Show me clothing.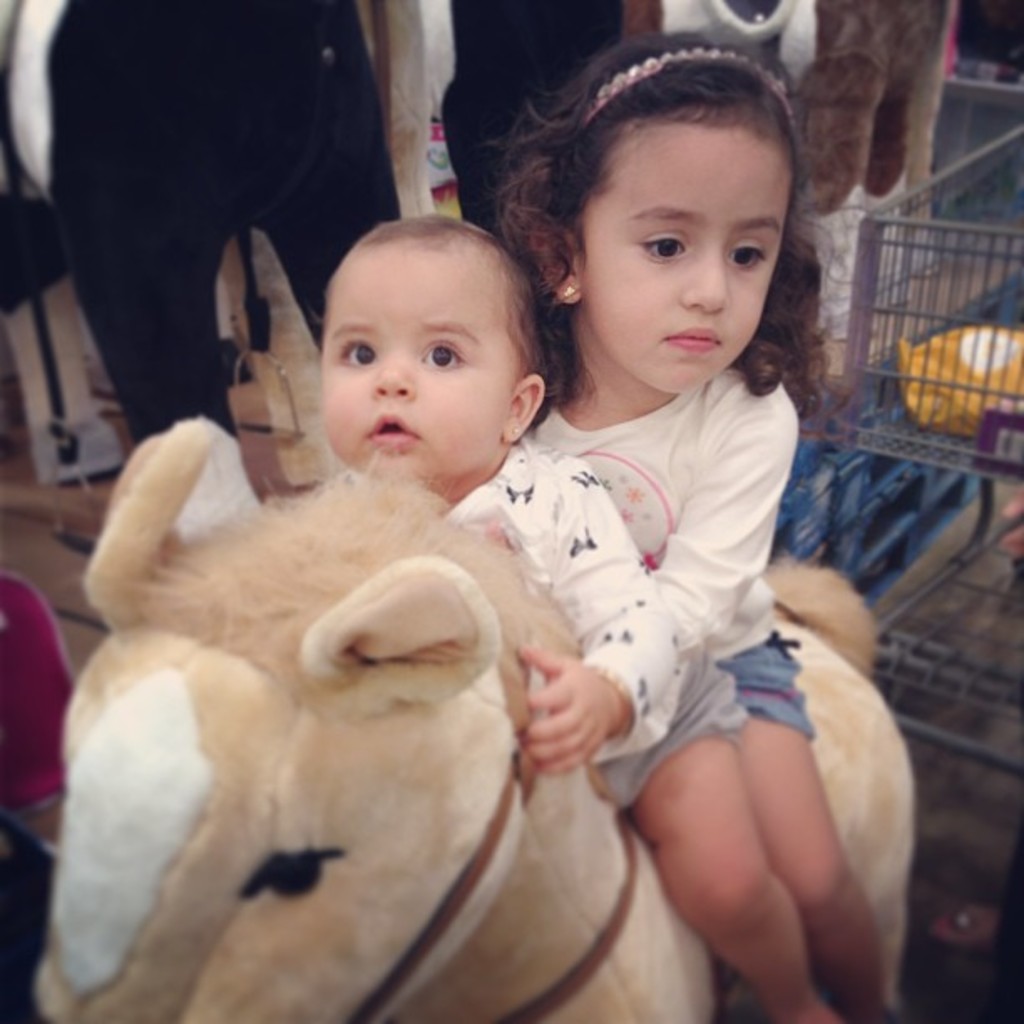
clothing is here: region(75, 0, 412, 472).
